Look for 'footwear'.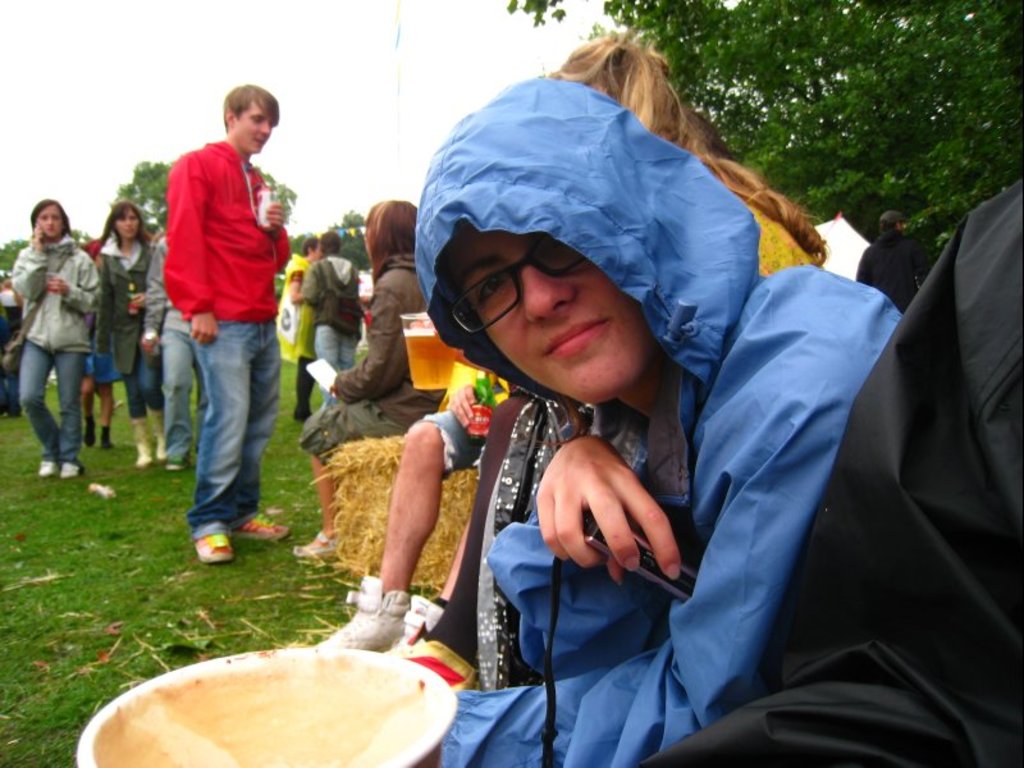
Found: [x1=230, y1=508, x2=273, y2=541].
